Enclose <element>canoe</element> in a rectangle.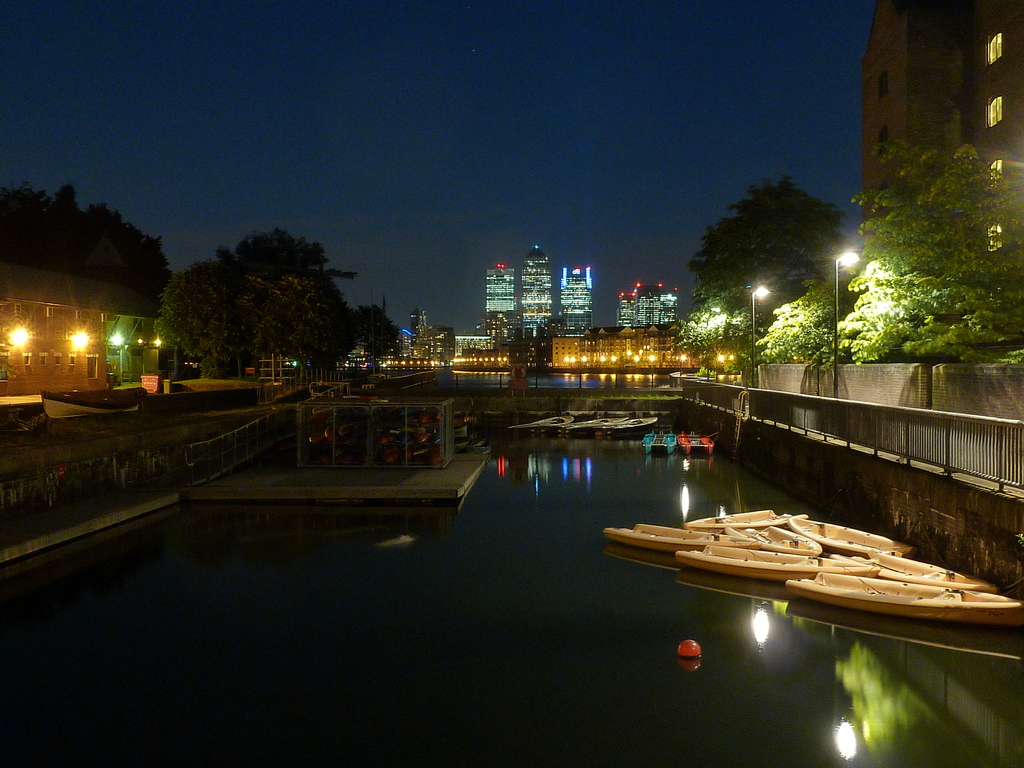
674,536,815,582.
